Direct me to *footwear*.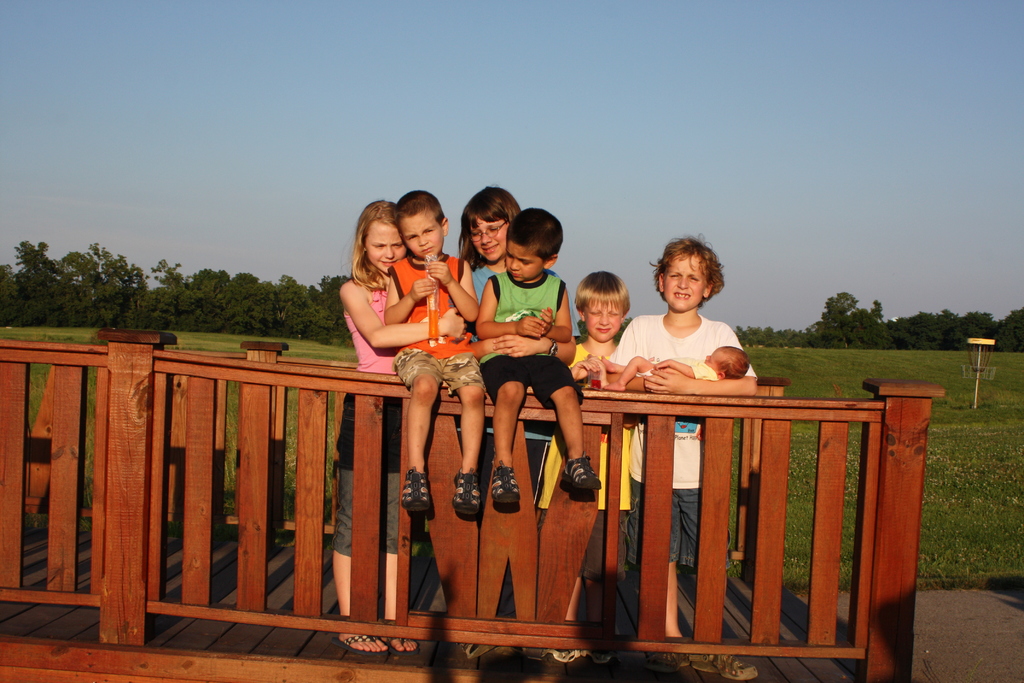
Direction: region(390, 635, 419, 657).
